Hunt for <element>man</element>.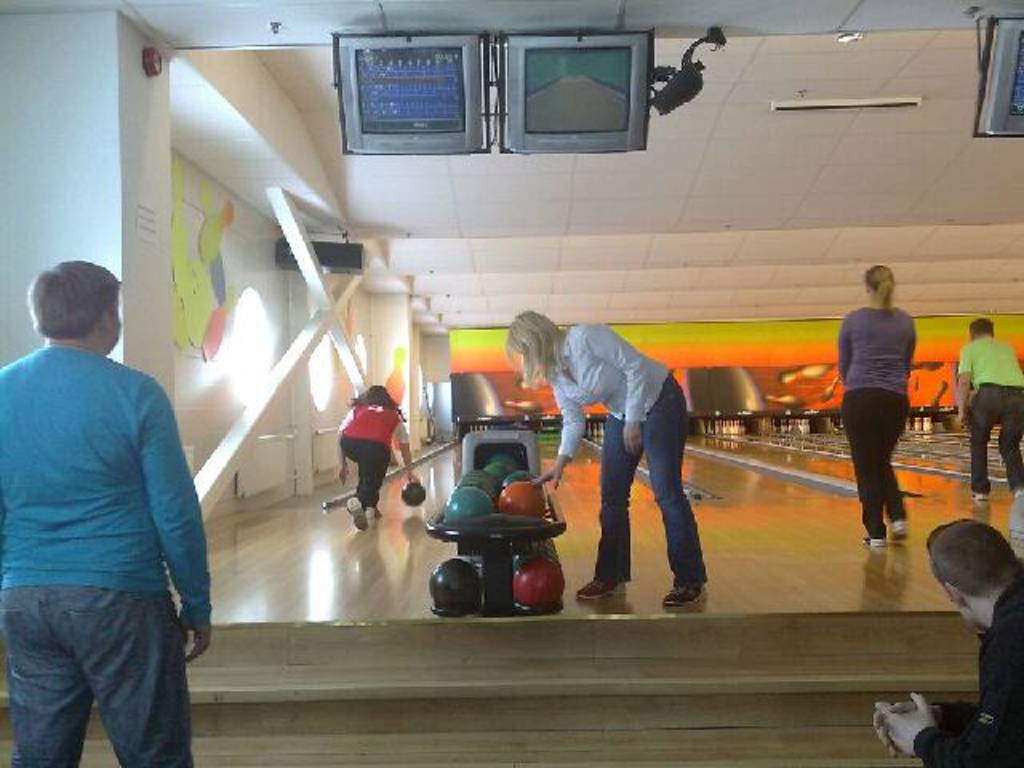
Hunted down at [x1=10, y1=246, x2=222, y2=765].
